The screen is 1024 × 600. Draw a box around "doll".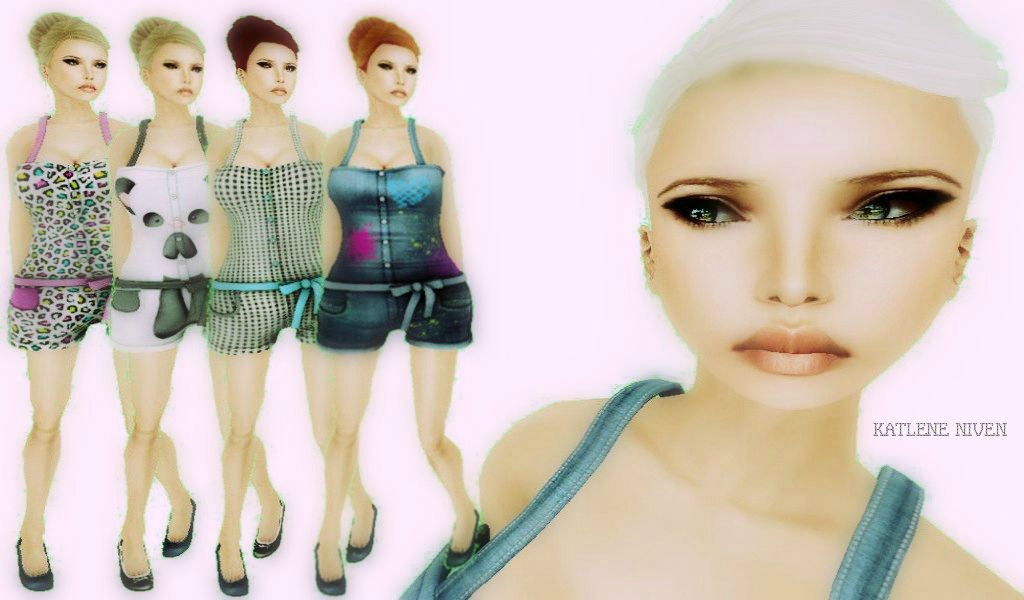
l=204, t=15, r=376, b=585.
